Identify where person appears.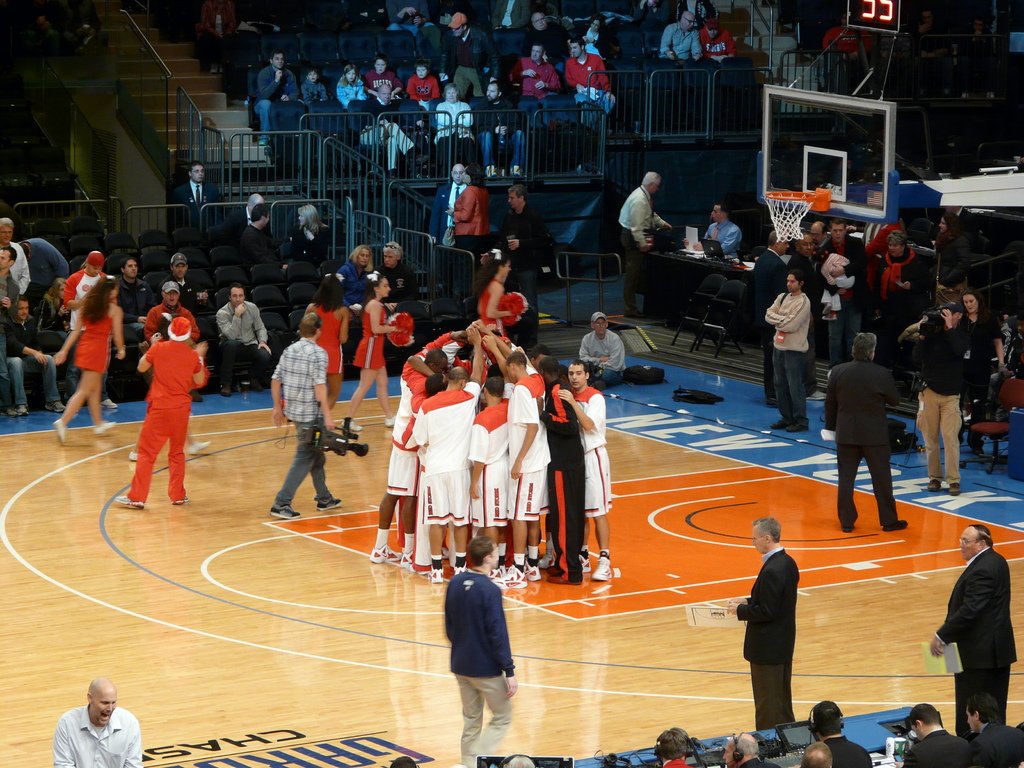
Appears at detection(968, 694, 1023, 767).
